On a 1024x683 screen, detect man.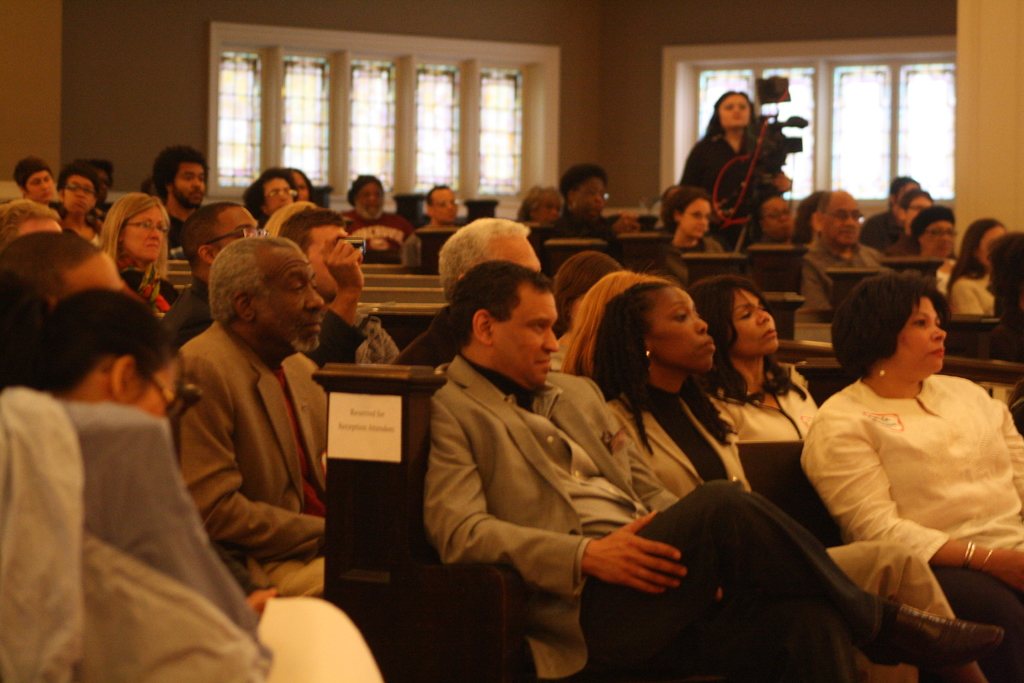
419:256:1001:682.
